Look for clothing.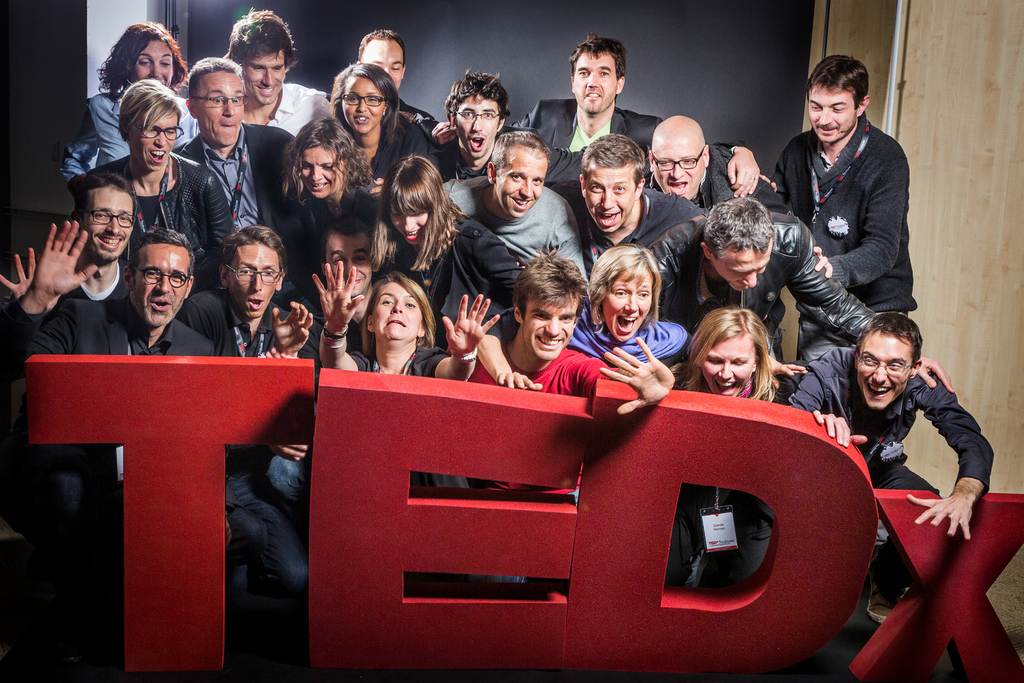
Found: bbox(472, 346, 625, 592).
